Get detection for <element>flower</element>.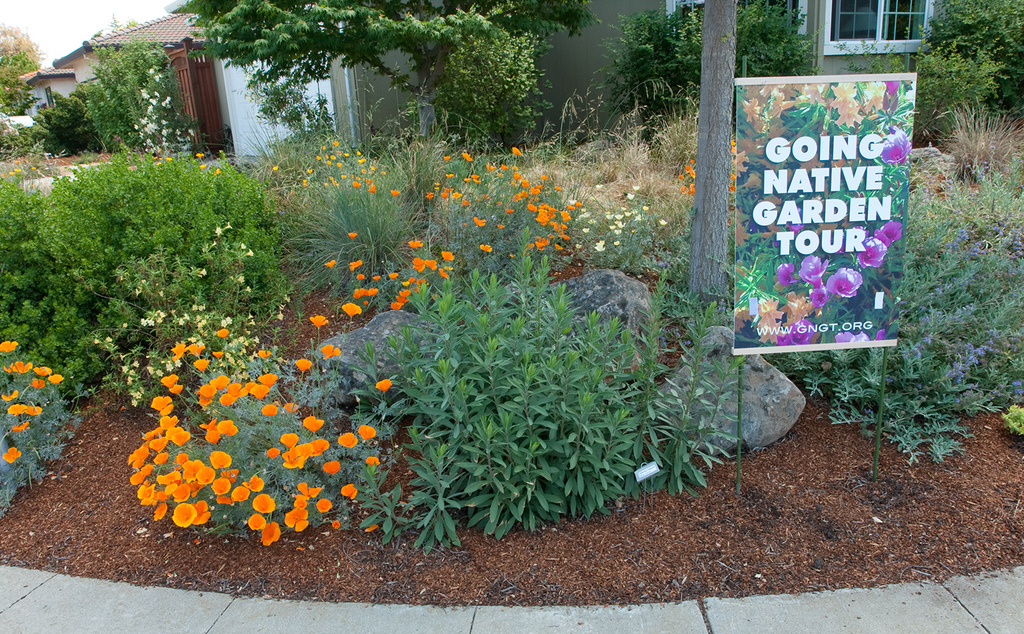
Detection: (868, 95, 885, 123).
